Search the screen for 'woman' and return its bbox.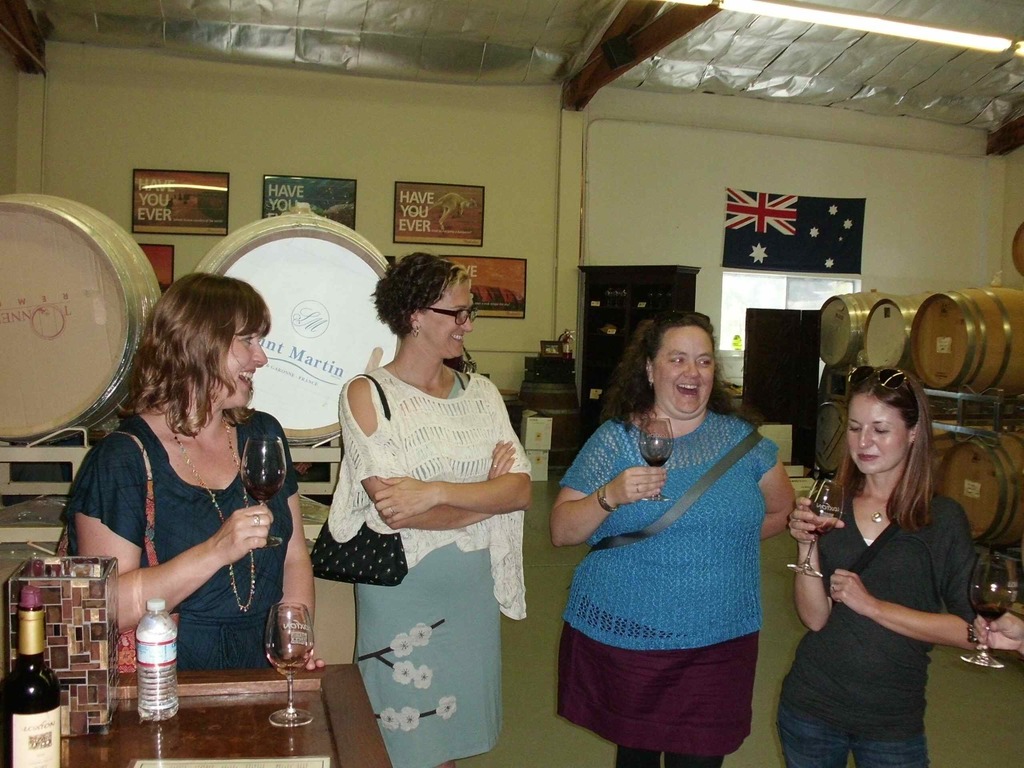
Found: region(56, 270, 327, 669).
